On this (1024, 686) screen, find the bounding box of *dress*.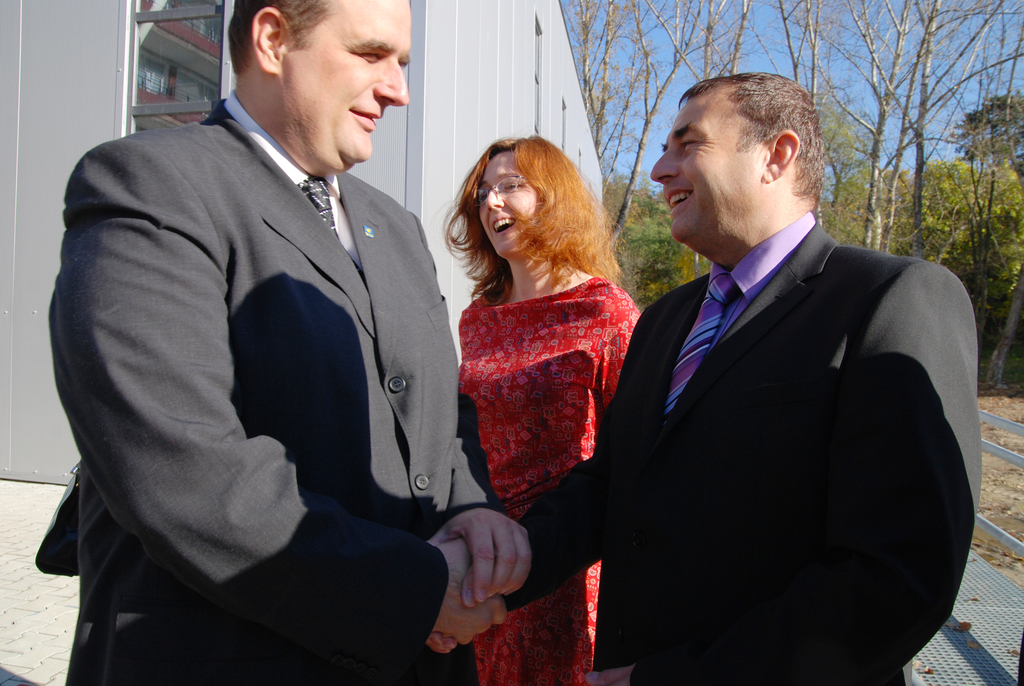
Bounding box: [458,274,642,685].
